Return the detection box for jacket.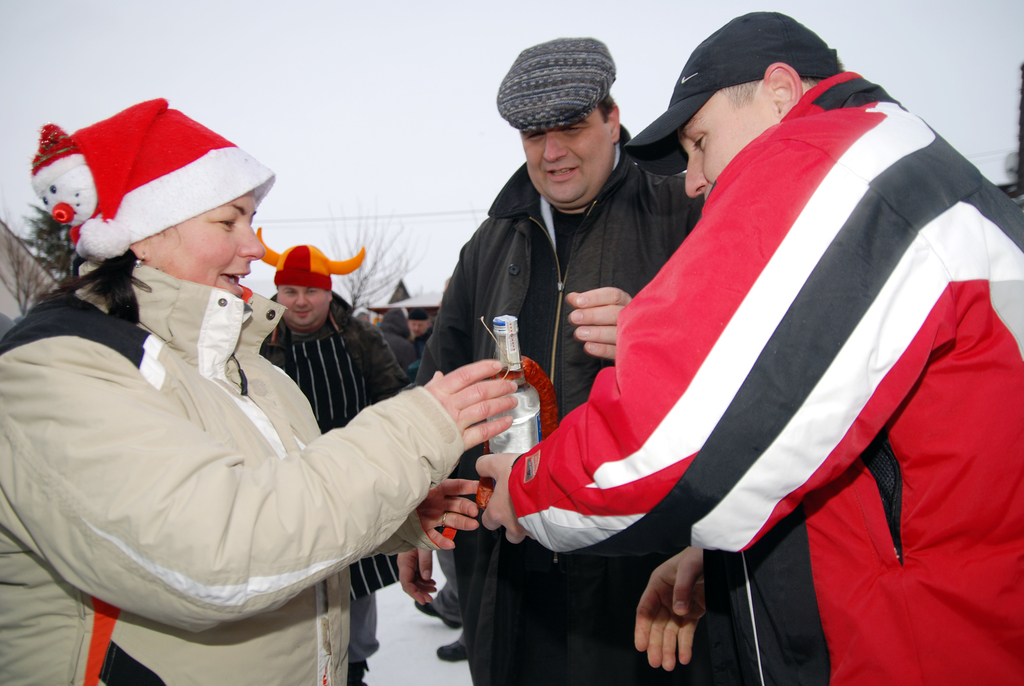
rect(0, 264, 474, 685).
